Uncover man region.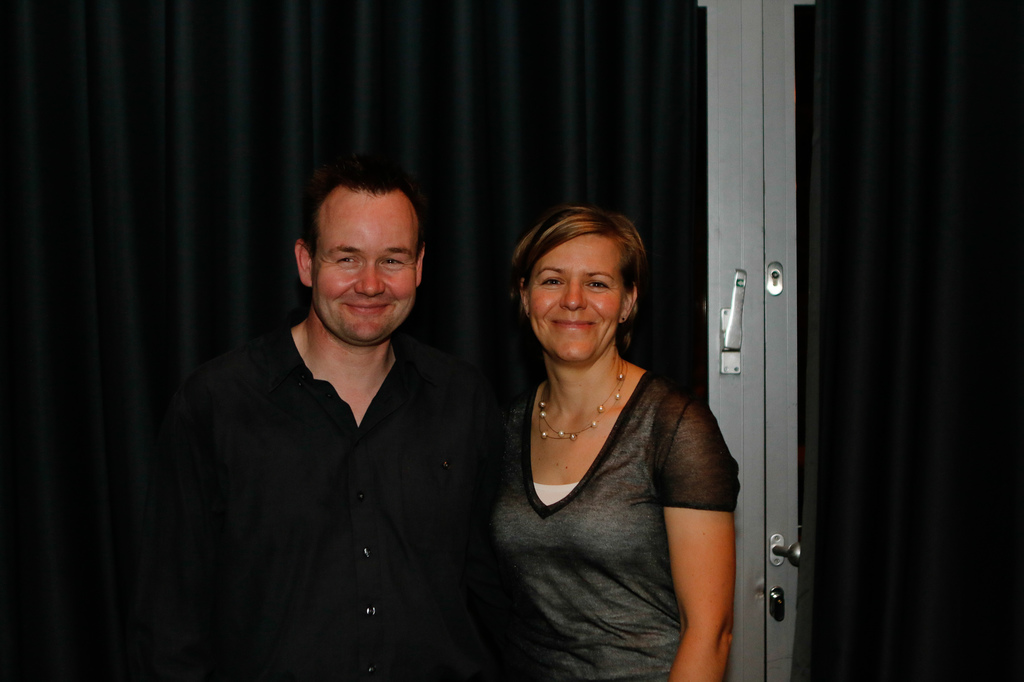
Uncovered: [158, 156, 518, 669].
